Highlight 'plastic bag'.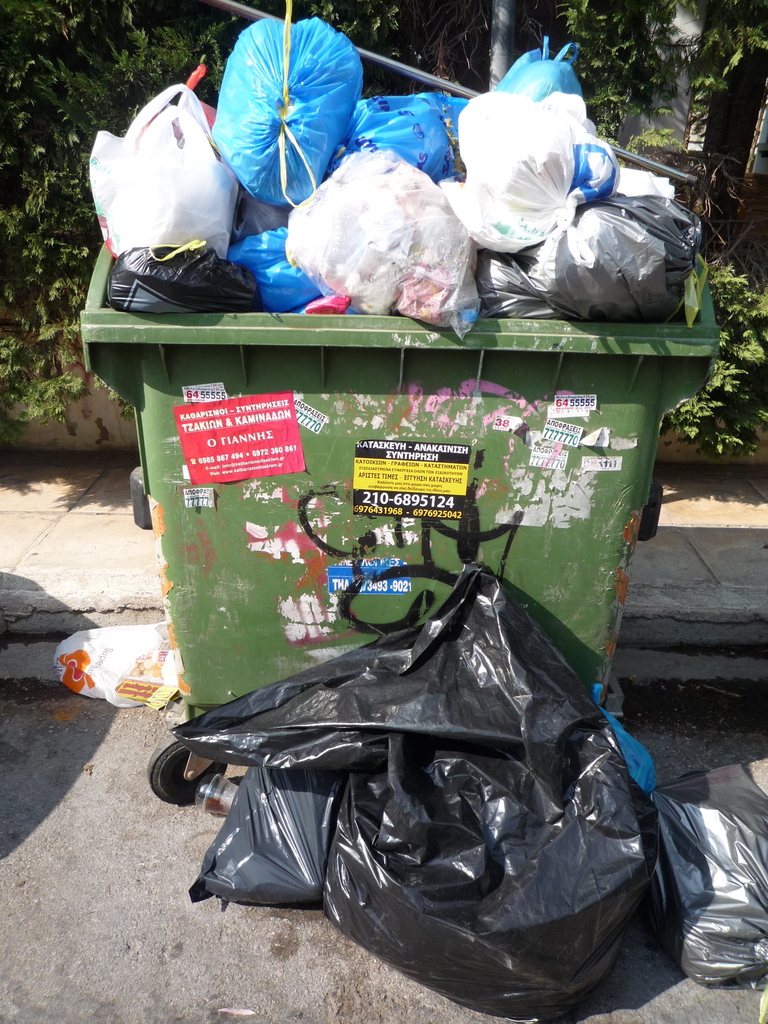
Highlighted region: crop(175, 252, 260, 307).
